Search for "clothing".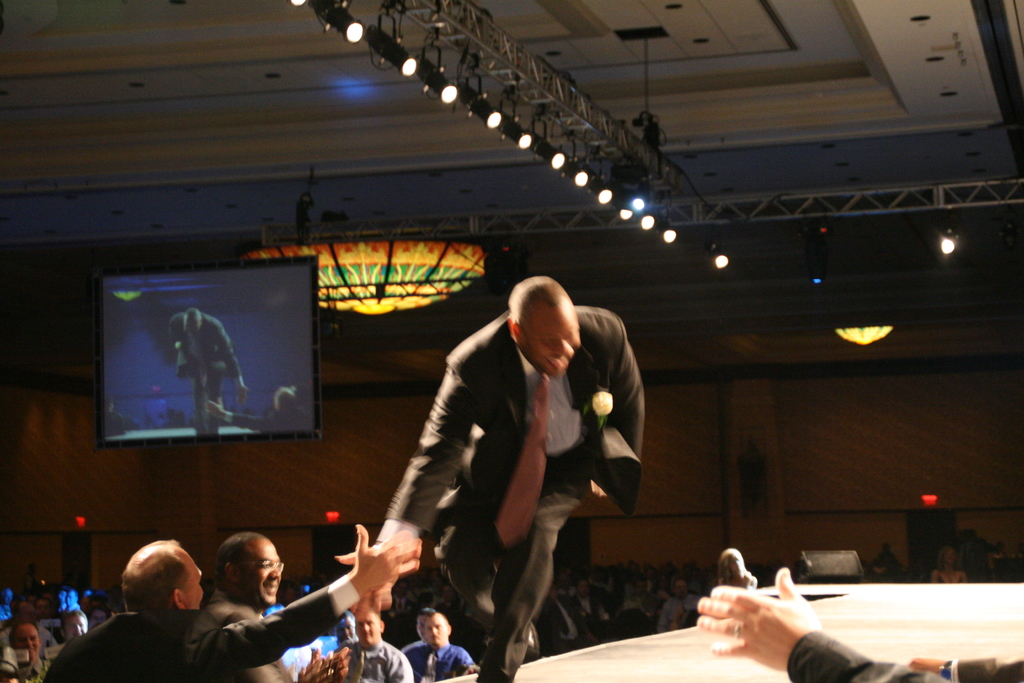
Found at [x1=202, y1=602, x2=317, y2=682].
